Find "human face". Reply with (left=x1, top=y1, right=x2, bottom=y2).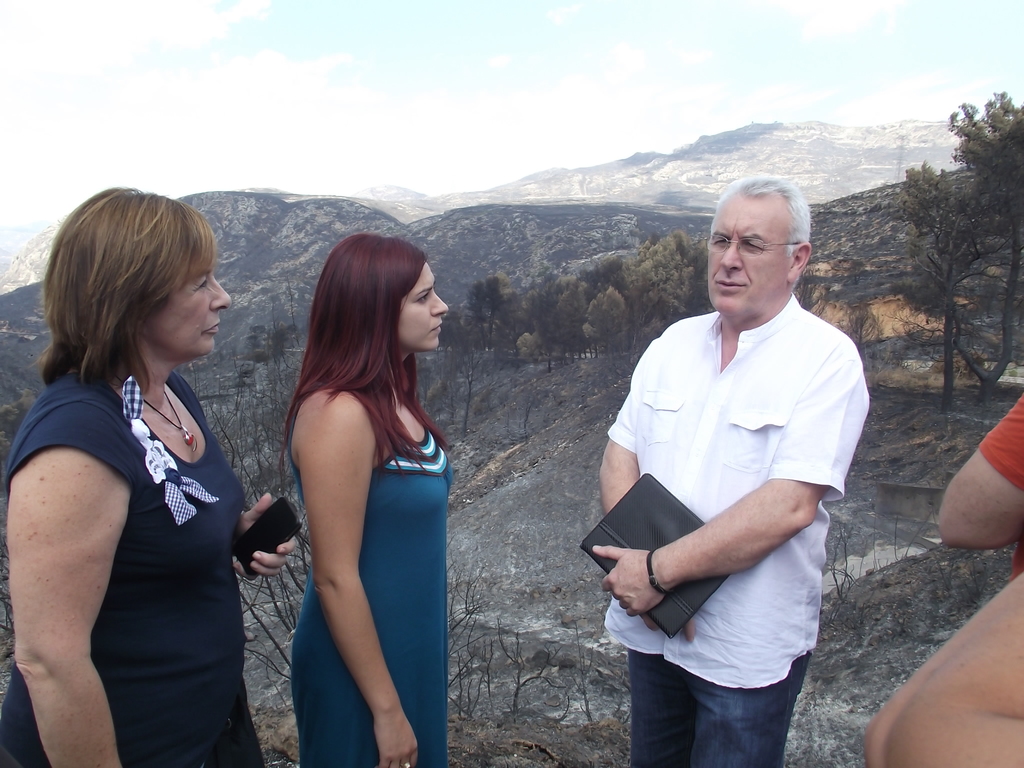
(left=147, top=264, right=230, bottom=356).
